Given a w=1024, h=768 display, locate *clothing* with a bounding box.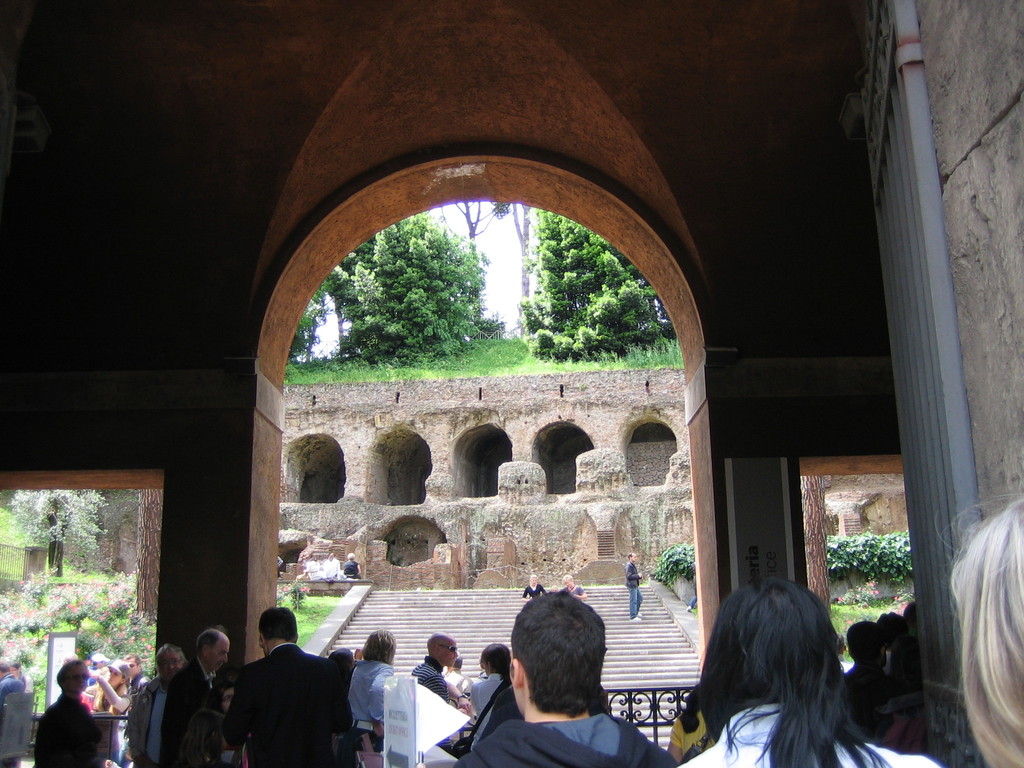
Located: region(623, 559, 643, 620).
